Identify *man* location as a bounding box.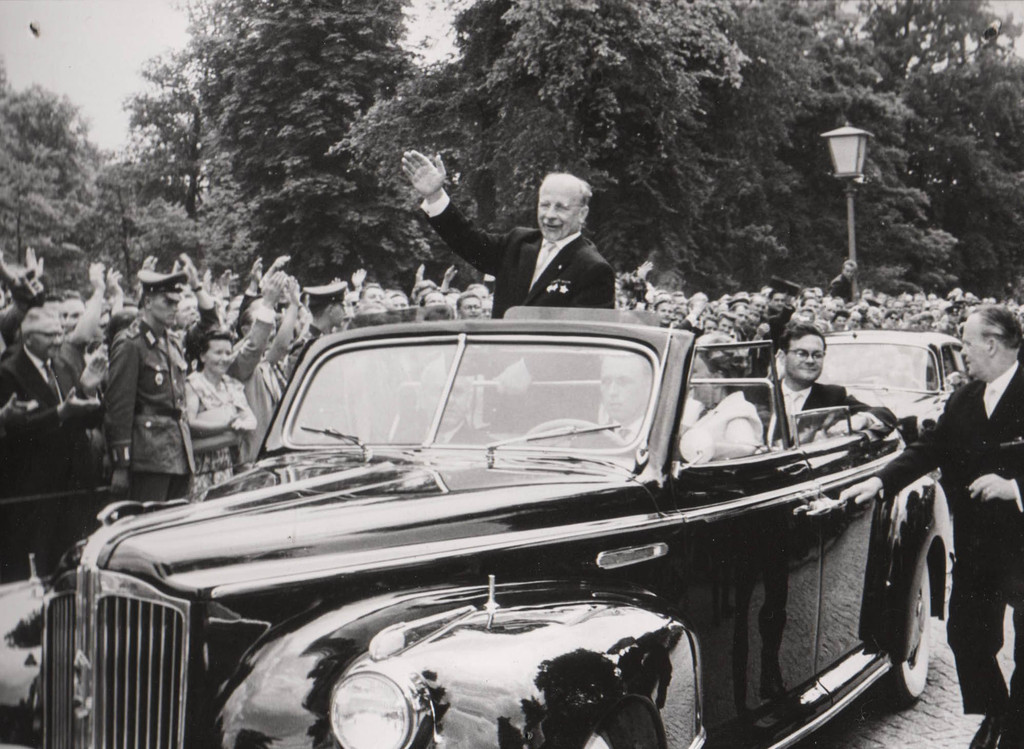
838, 309, 1023, 748.
